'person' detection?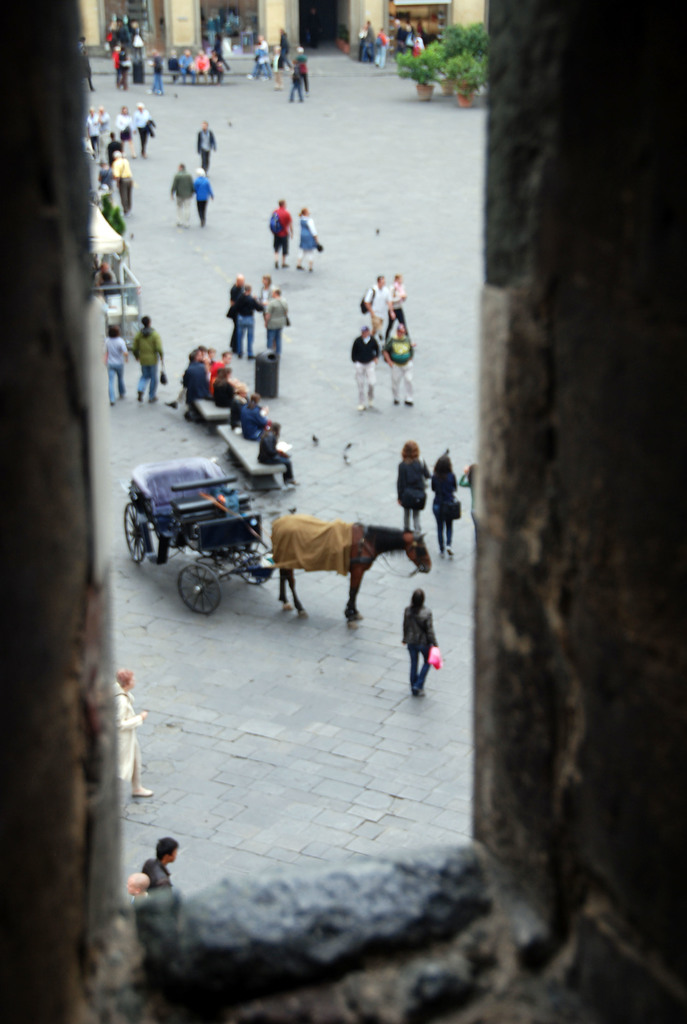
crop(188, 166, 216, 229)
